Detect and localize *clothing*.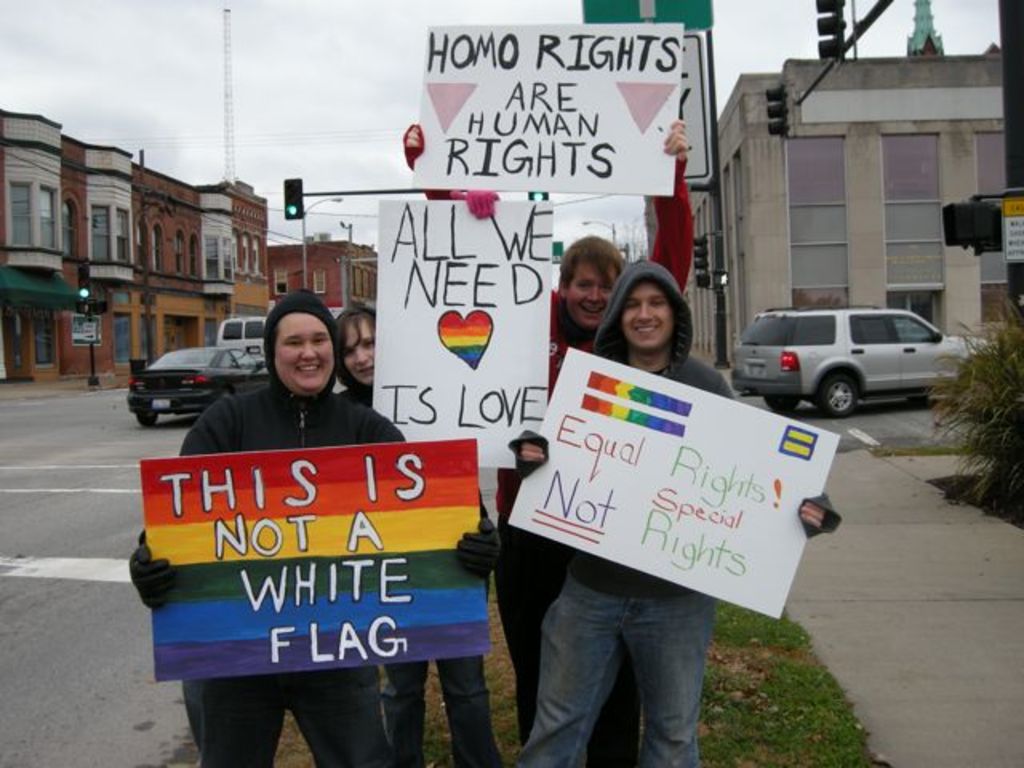
Localized at {"x1": 338, "y1": 384, "x2": 507, "y2": 766}.
